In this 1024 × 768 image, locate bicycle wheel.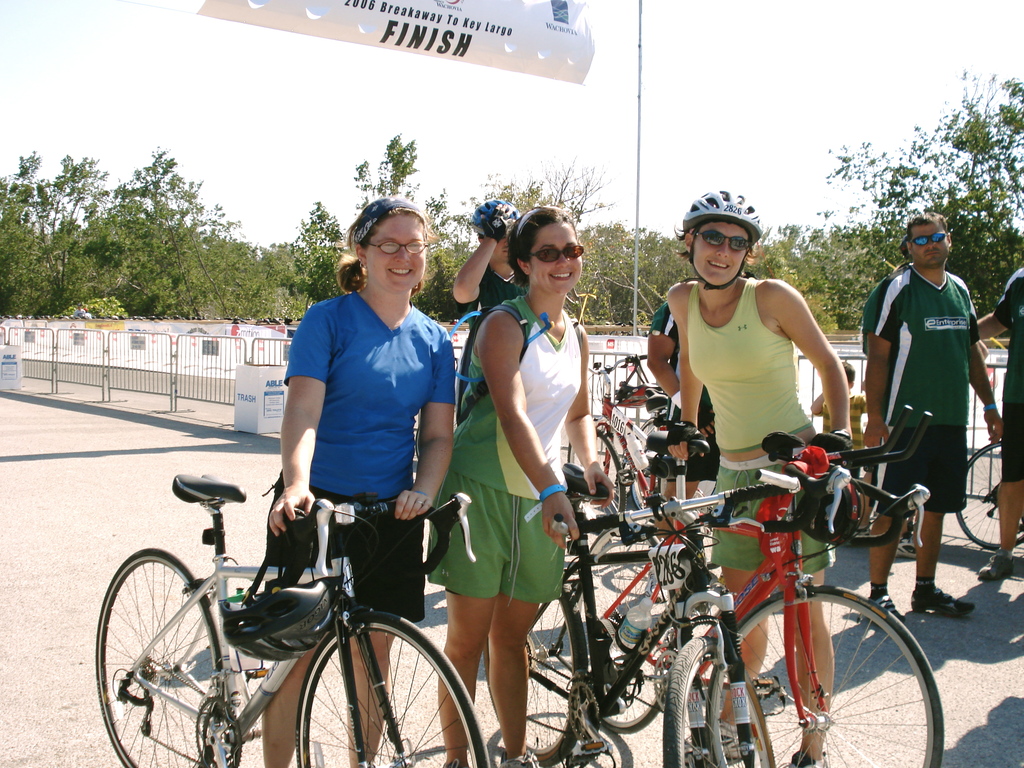
Bounding box: left=567, top=546, right=684, bottom=728.
